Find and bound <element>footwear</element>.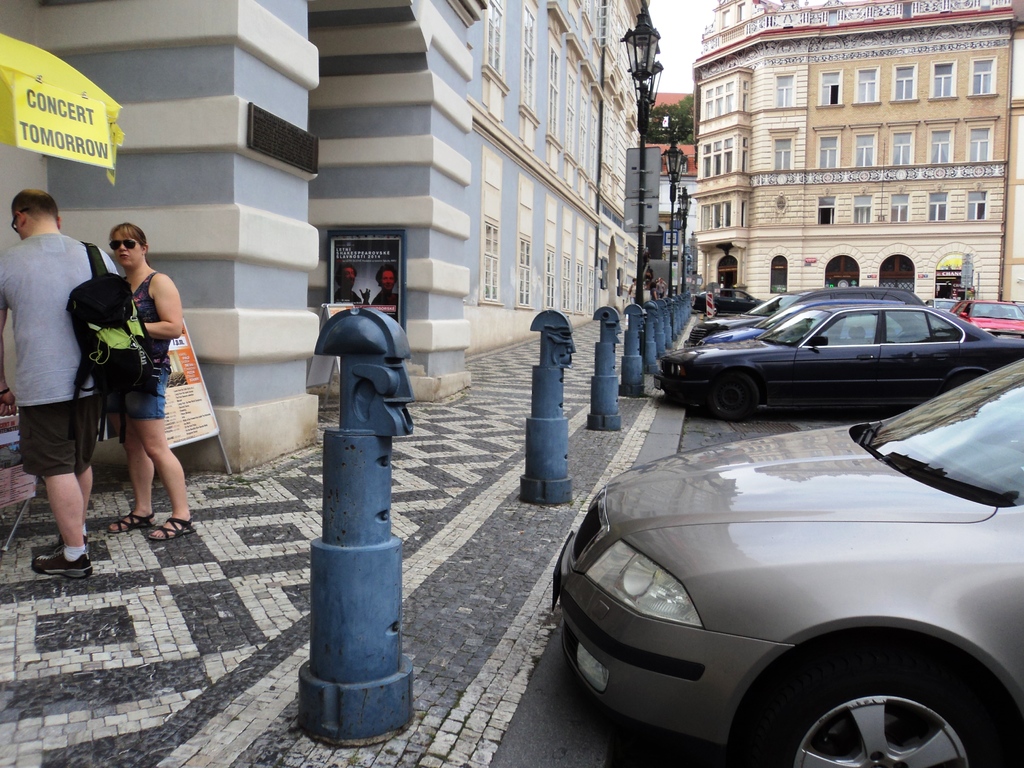
Bound: pyautogui.locateOnScreen(104, 516, 159, 534).
